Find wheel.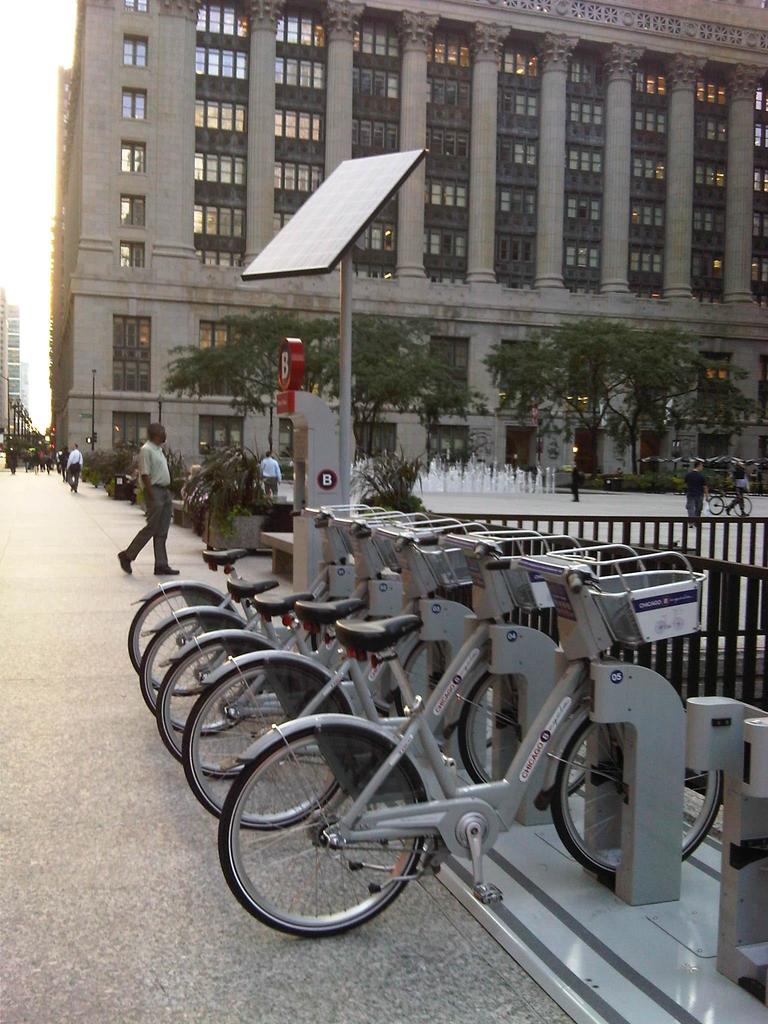
{"x1": 401, "y1": 627, "x2": 457, "y2": 714}.
